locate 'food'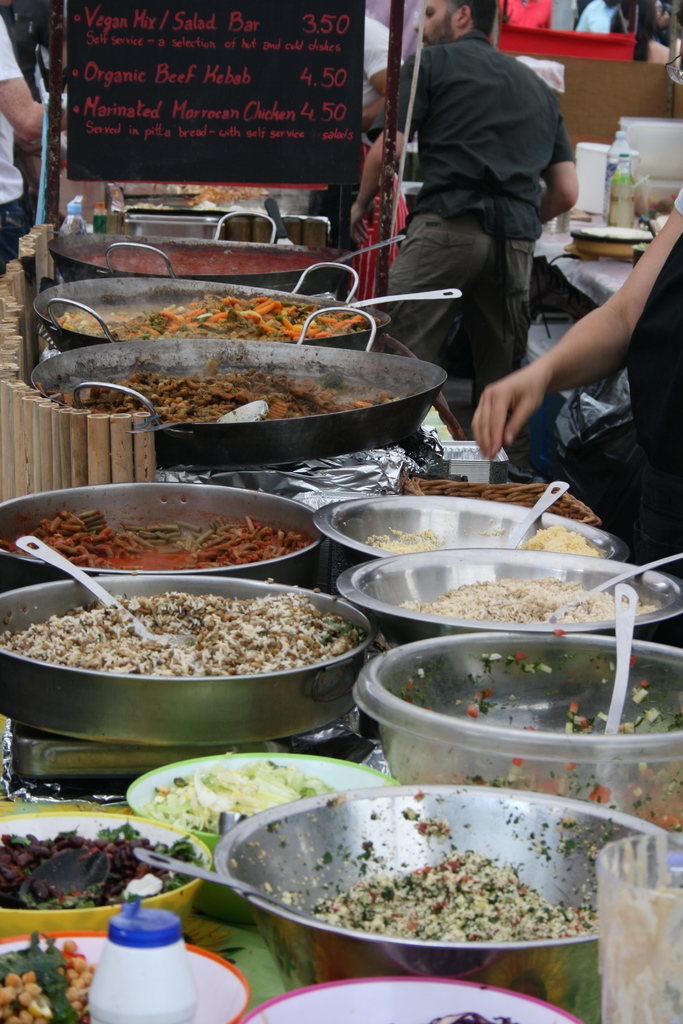
{"x1": 305, "y1": 846, "x2": 613, "y2": 946}
